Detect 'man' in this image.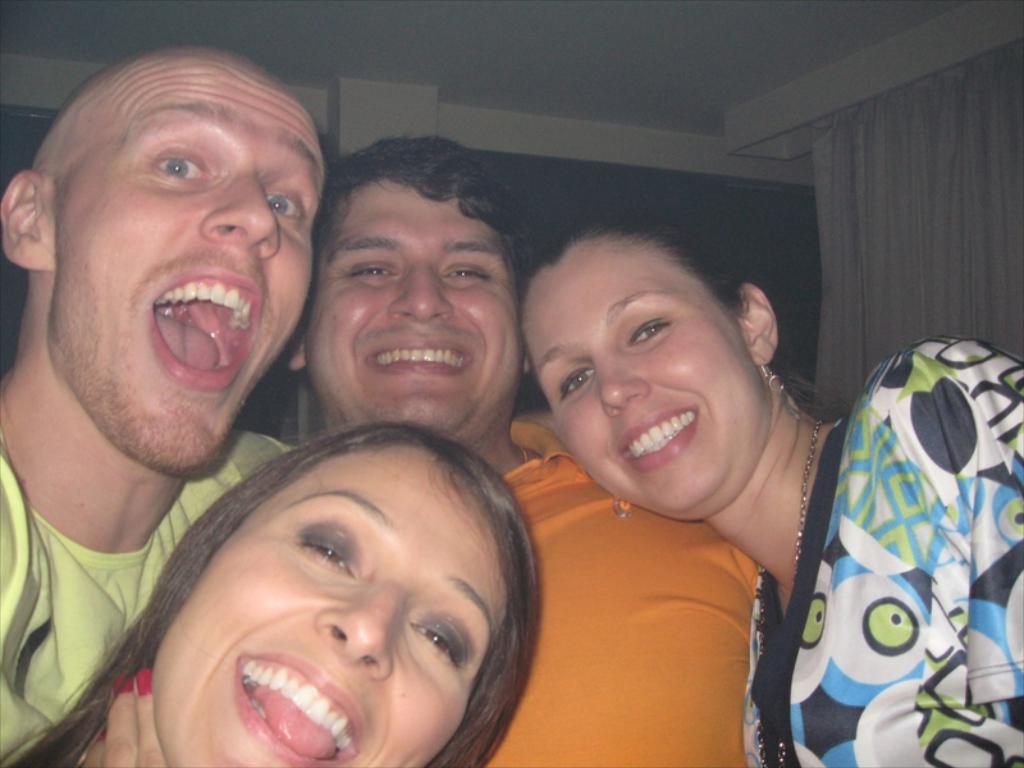
Detection: select_region(91, 212, 754, 758).
